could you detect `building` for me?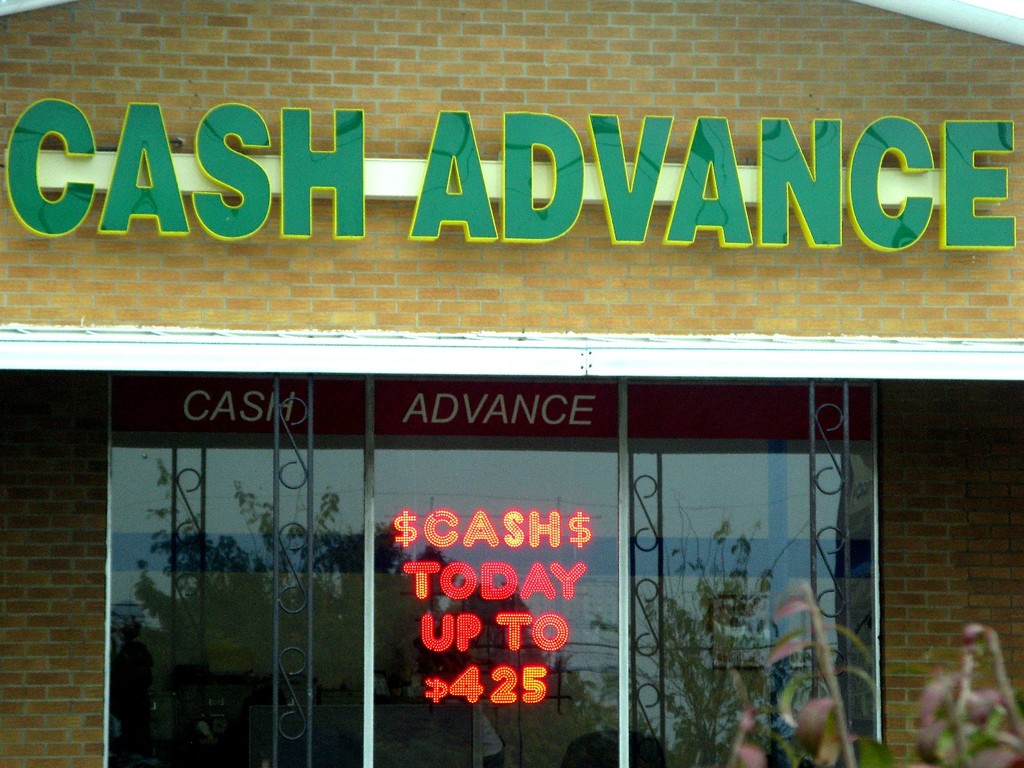
Detection result: [0,0,1023,767].
